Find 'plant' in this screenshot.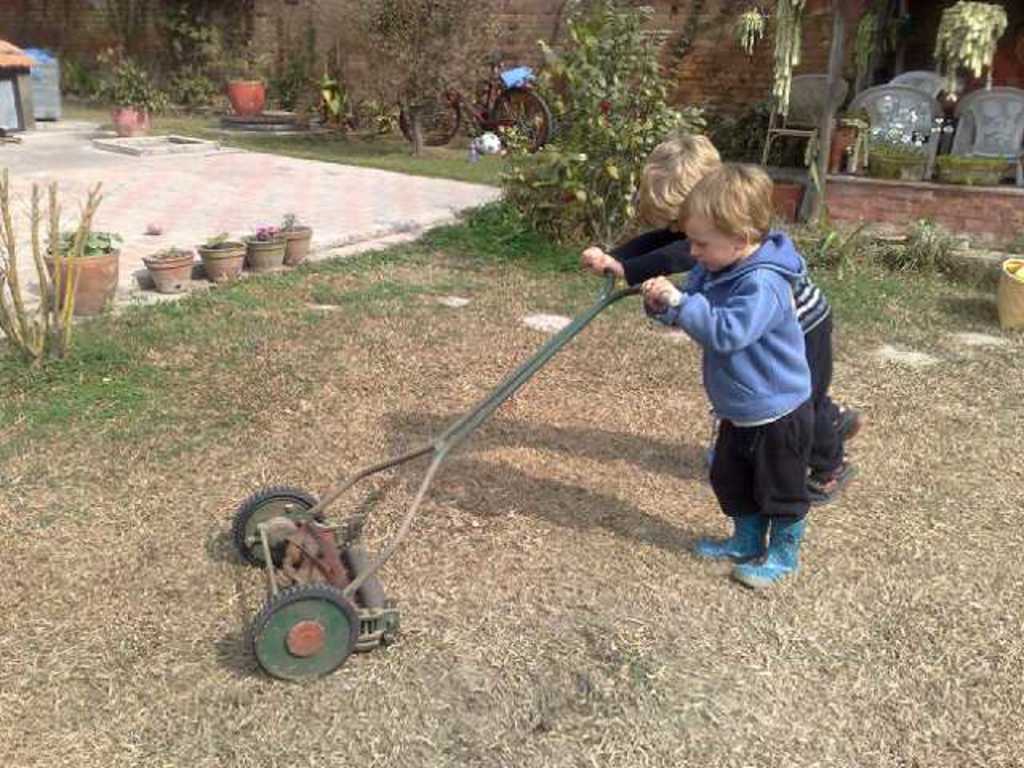
The bounding box for 'plant' is crop(205, 230, 234, 248).
